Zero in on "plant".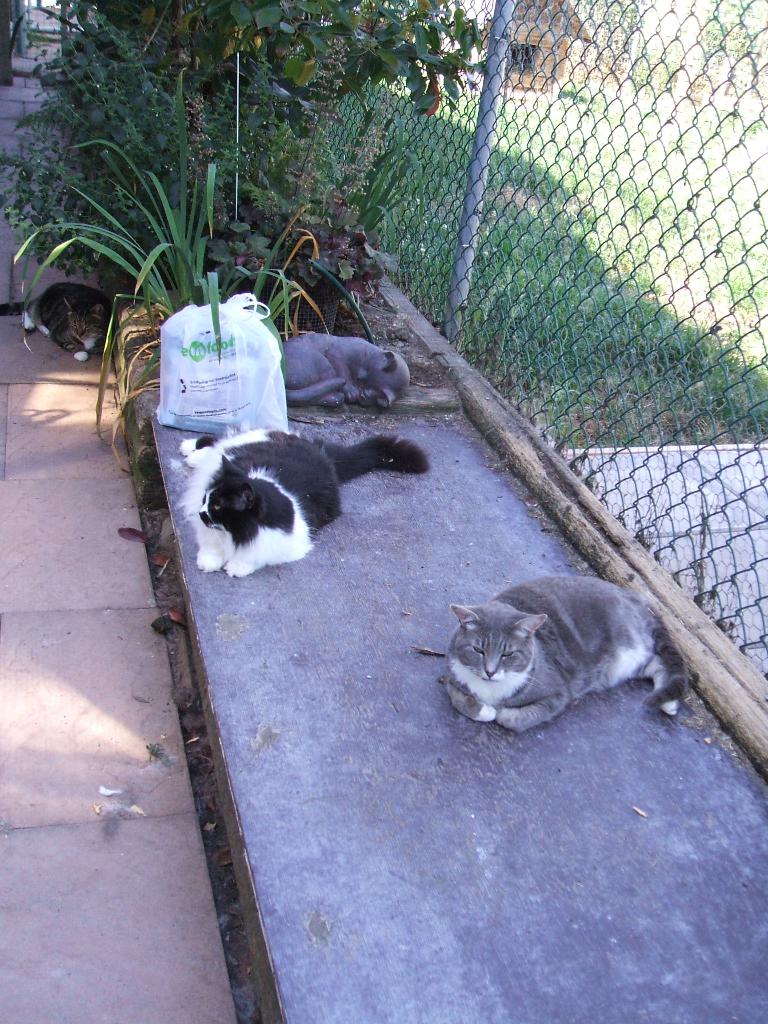
Zeroed in: pyautogui.locateOnScreen(7, 131, 381, 366).
